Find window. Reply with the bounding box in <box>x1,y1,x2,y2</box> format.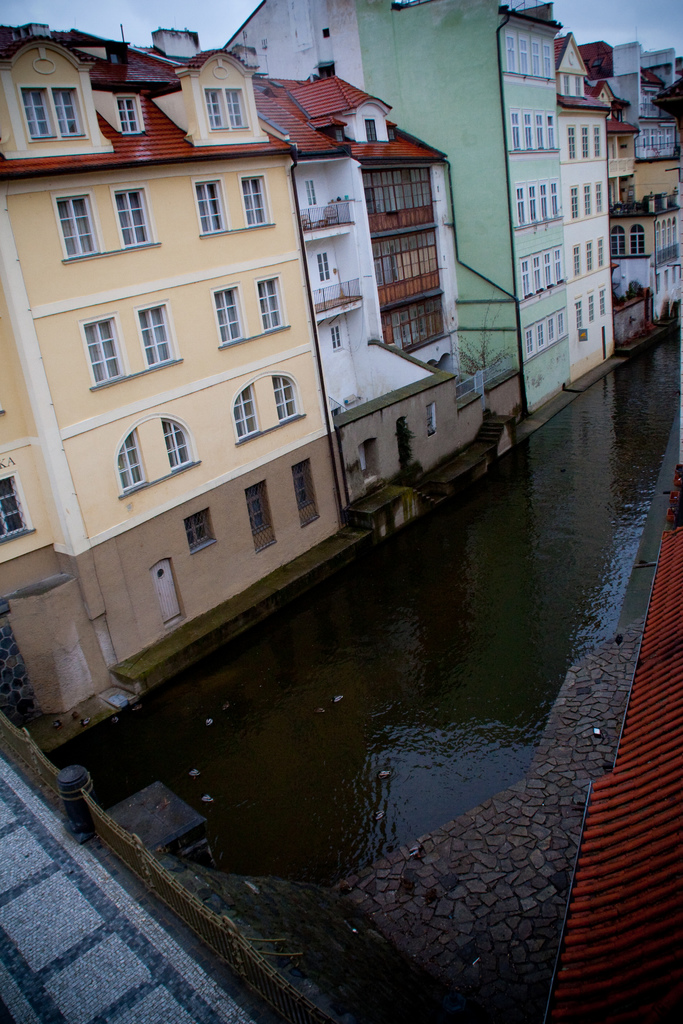
<box>595,282,605,319</box>.
